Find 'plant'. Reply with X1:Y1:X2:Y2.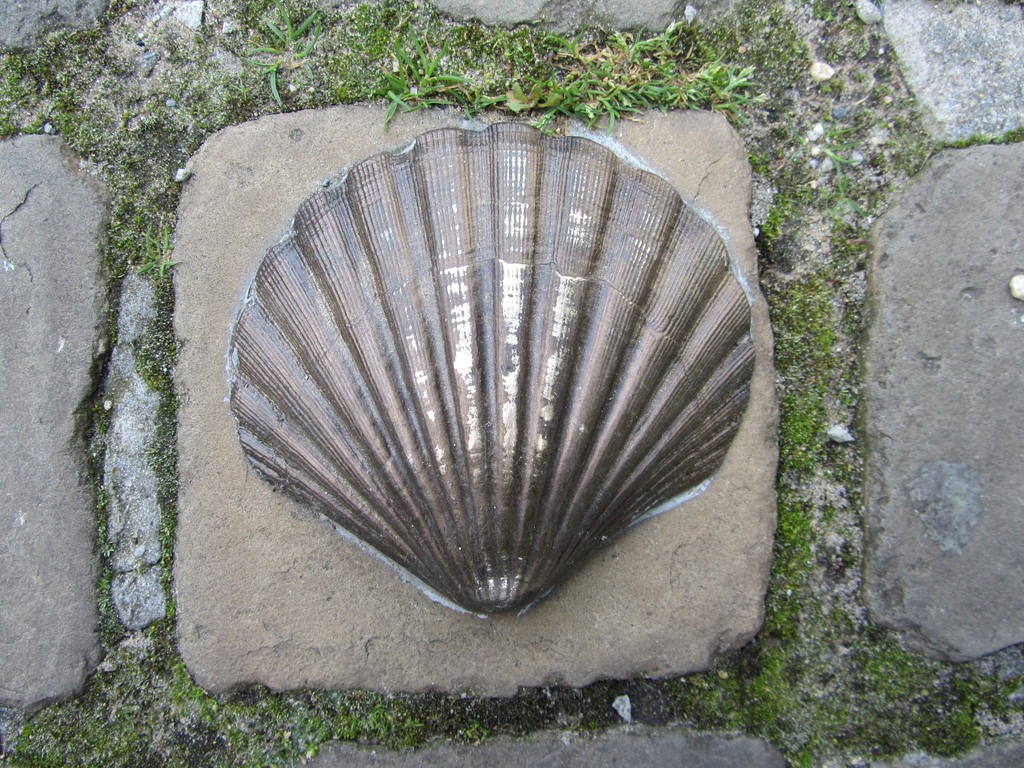
463:719:488:744.
